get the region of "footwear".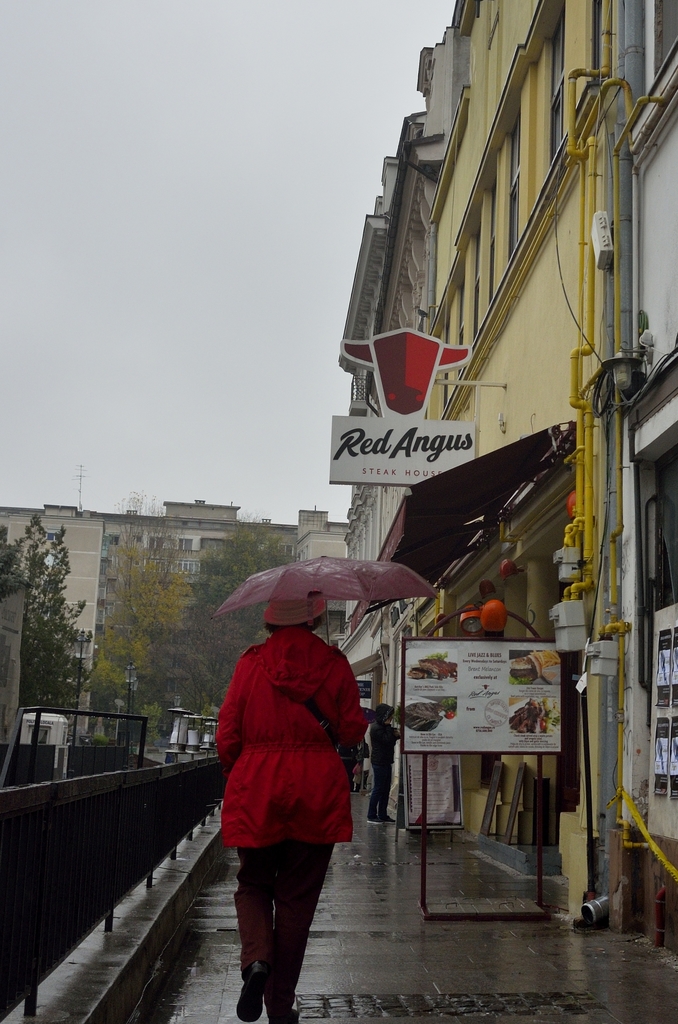
[x1=268, y1=975, x2=295, y2=1018].
